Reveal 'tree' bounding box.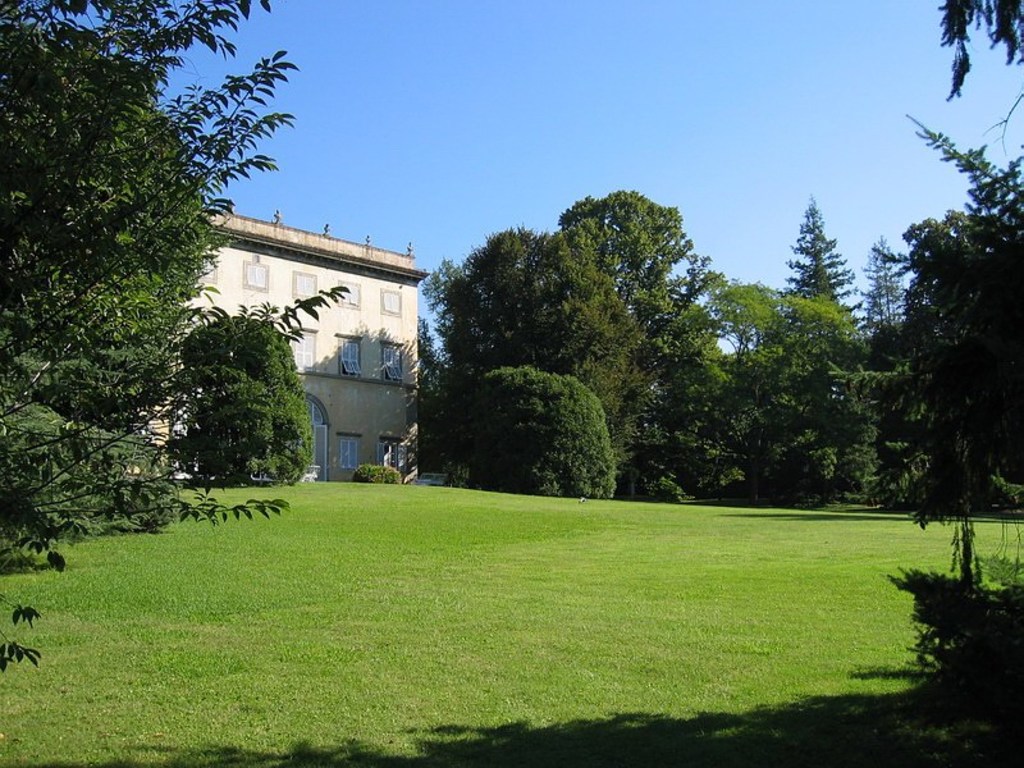
Revealed: select_region(182, 314, 300, 476).
